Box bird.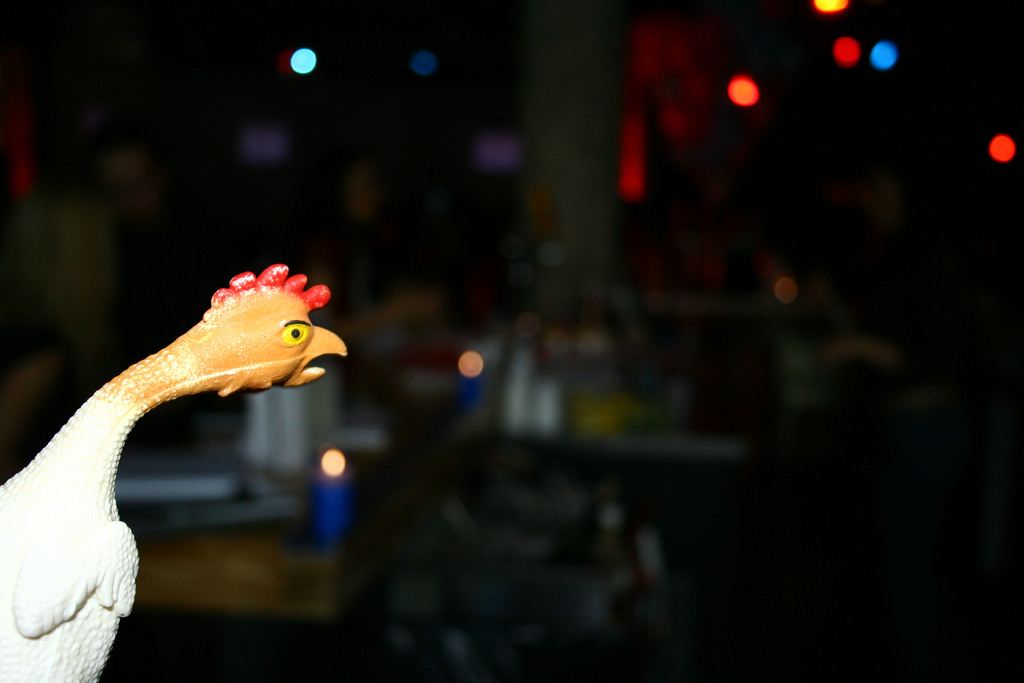
29 183 385 661.
